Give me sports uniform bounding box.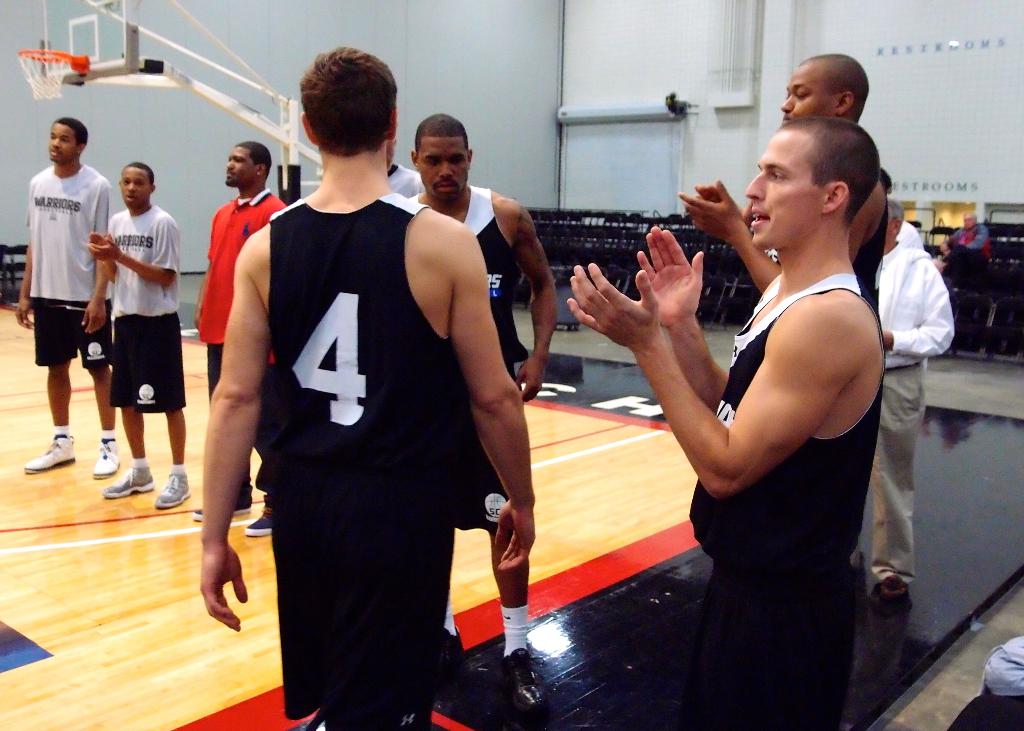
bbox(440, 176, 529, 547).
